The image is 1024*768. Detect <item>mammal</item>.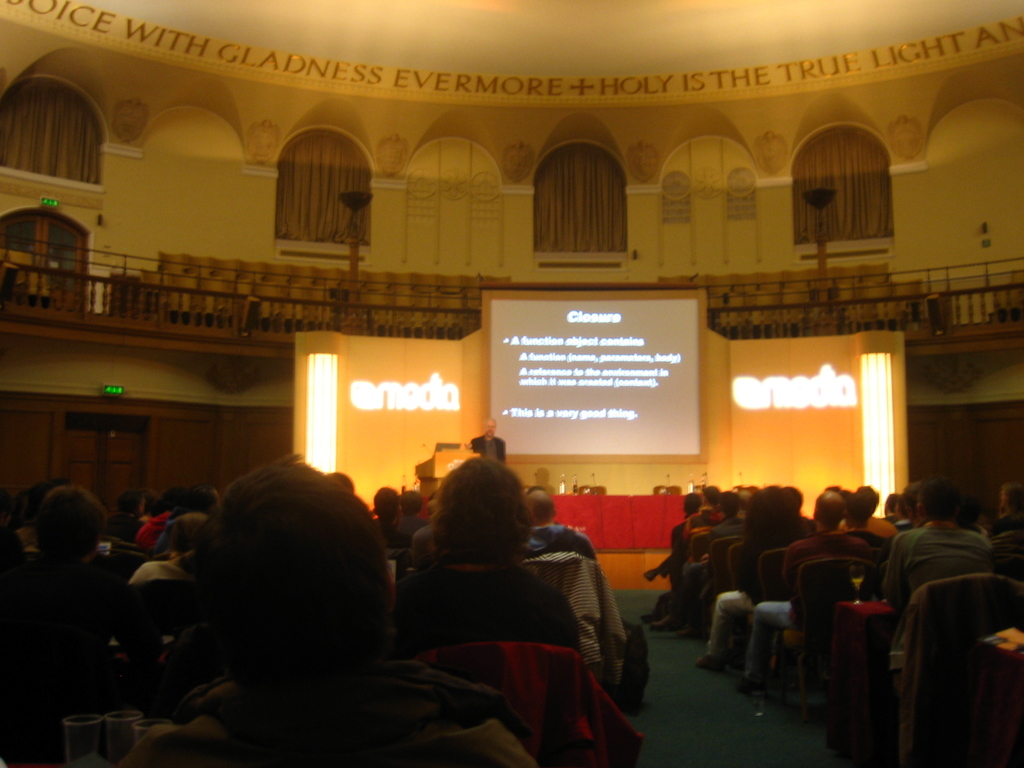
Detection: crop(468, 420, 506, 465).
